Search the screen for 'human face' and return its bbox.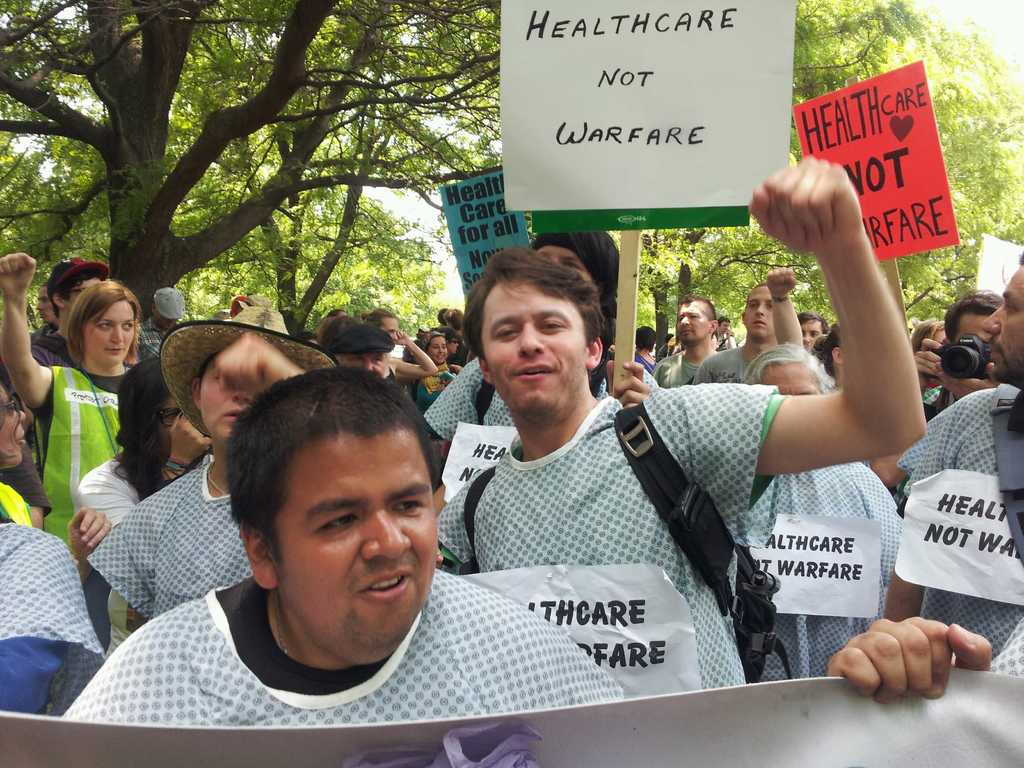
Found: x1=67 y1=278 x2=99 y2=311.
